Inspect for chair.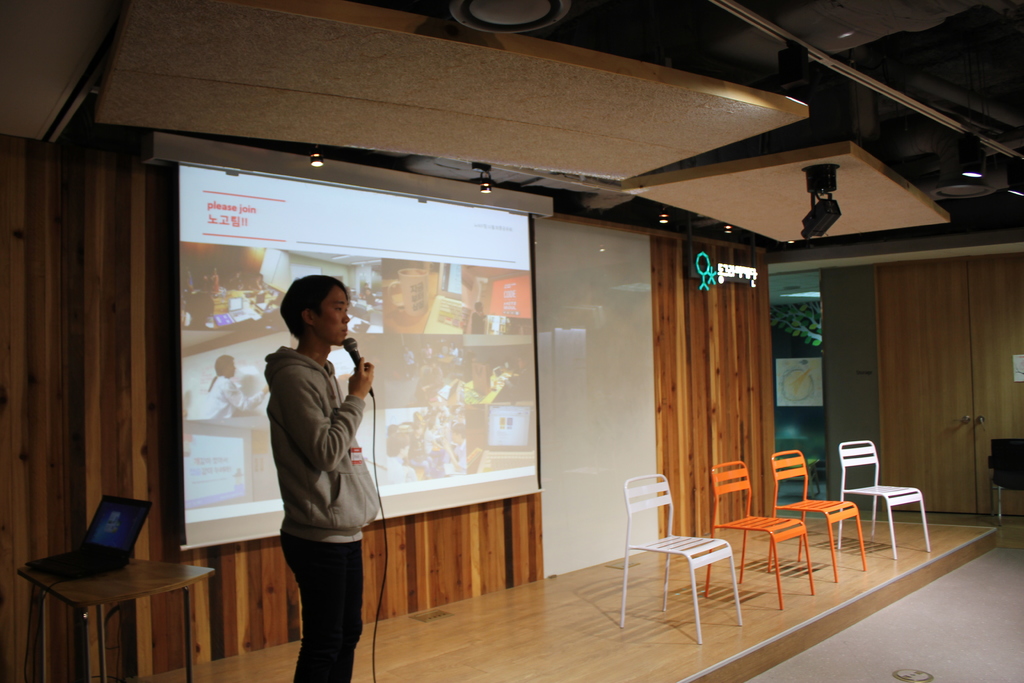
Inspection: (x1=985, y1=436, x2=1023, y2=521).
